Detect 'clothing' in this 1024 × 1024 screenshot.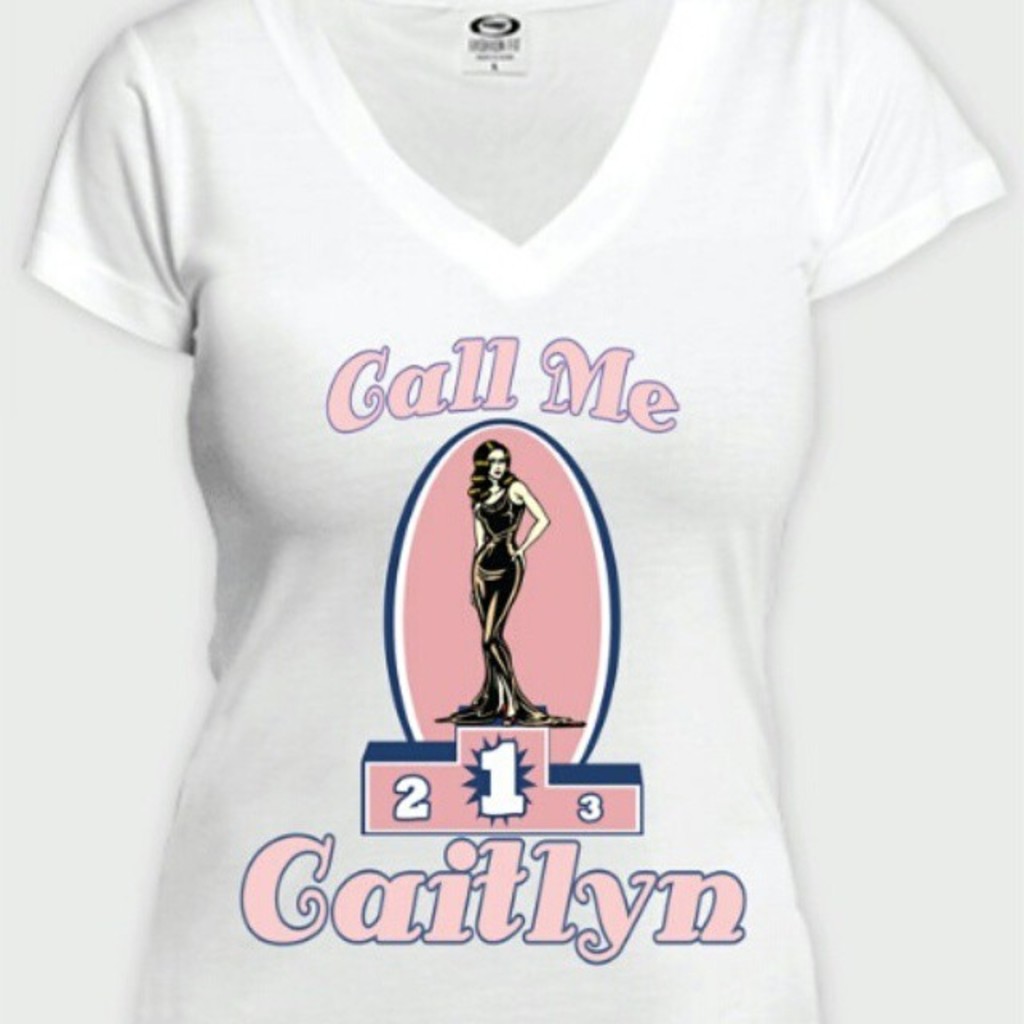
Detection: region(19, 0, 997, 1021).
